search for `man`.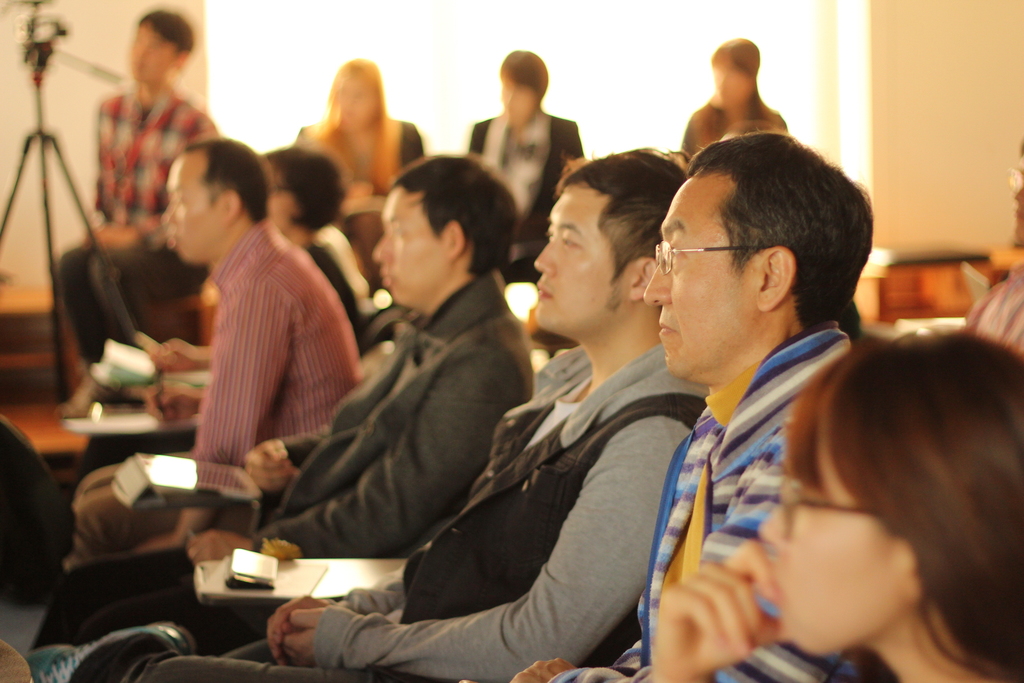
Found at 460 46 589 298.
